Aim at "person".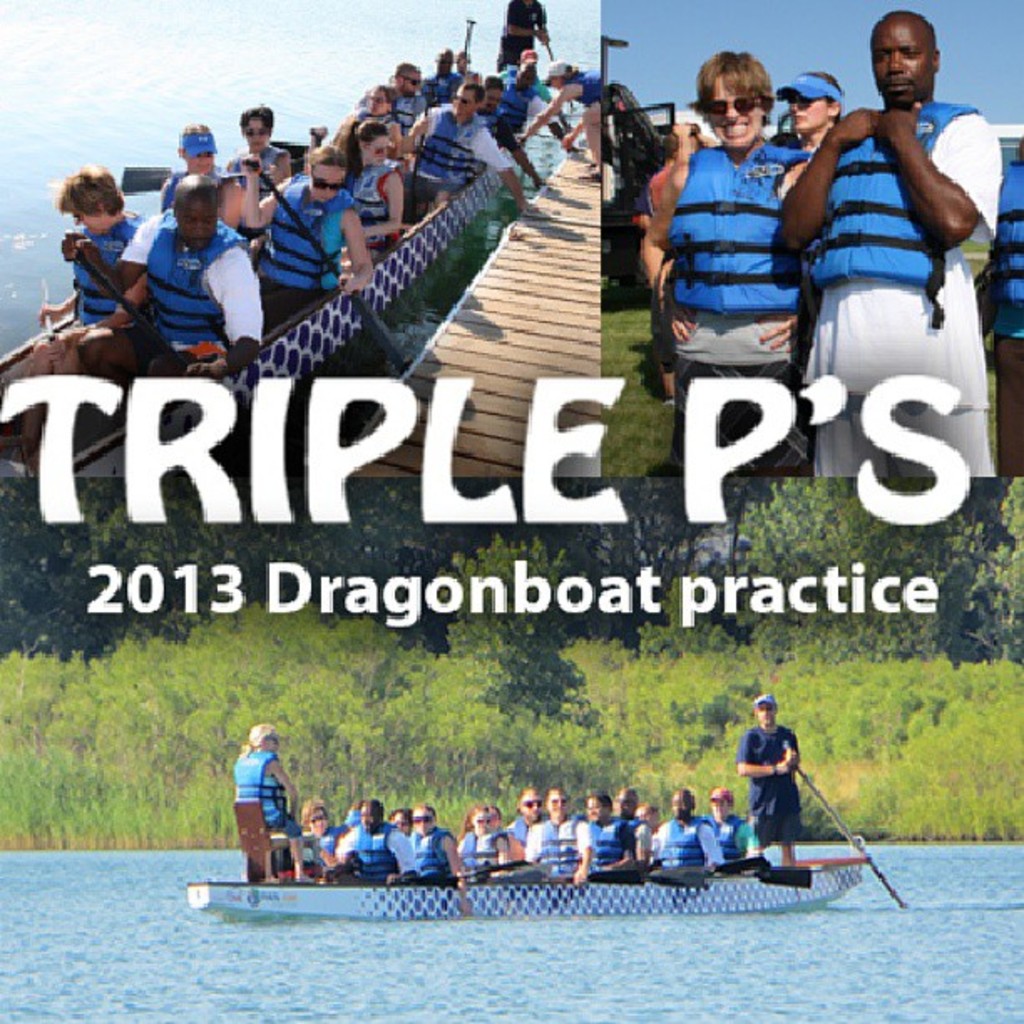
Aimed at x1=100 y1=166 x2=268 y2=365.
